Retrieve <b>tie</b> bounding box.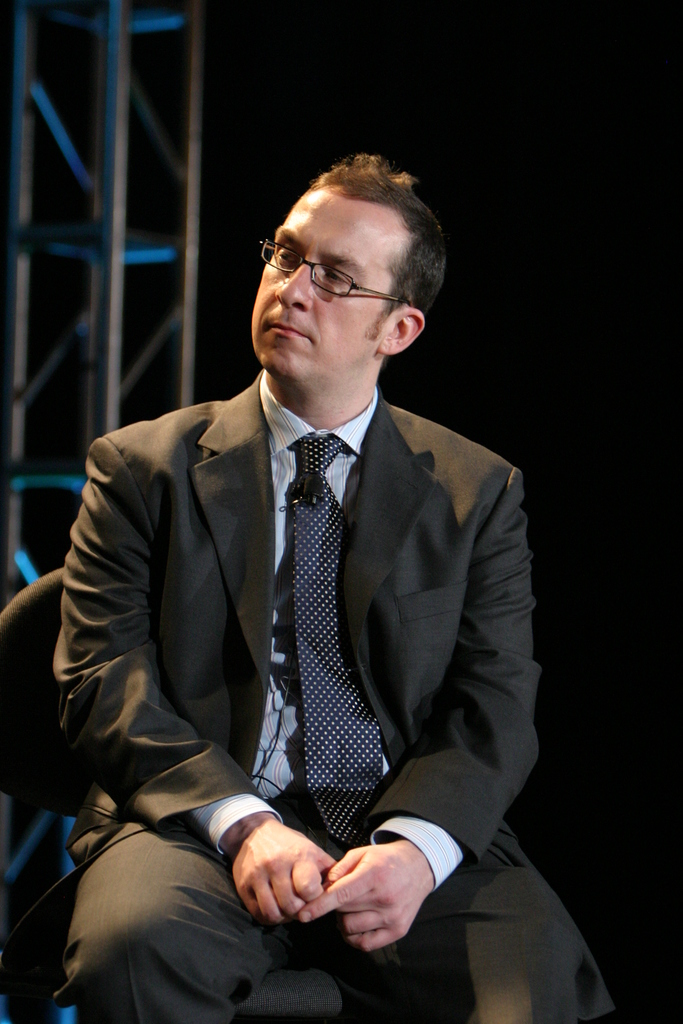
Bounding box: 298:435:385:850.
